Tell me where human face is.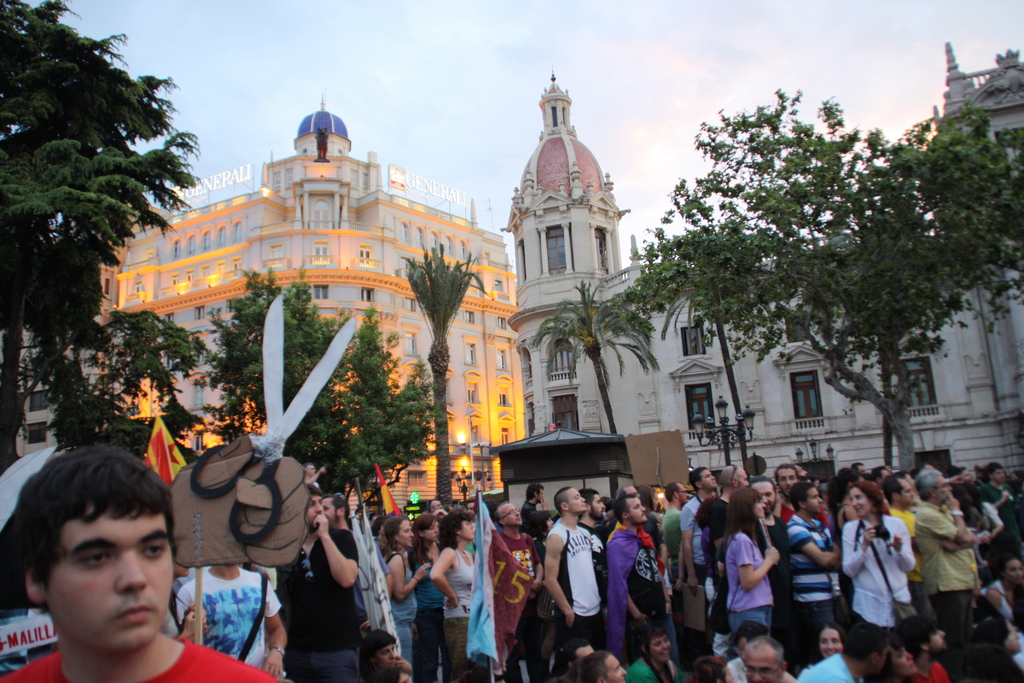
human face is at detection(458, 520, 481, 541).
